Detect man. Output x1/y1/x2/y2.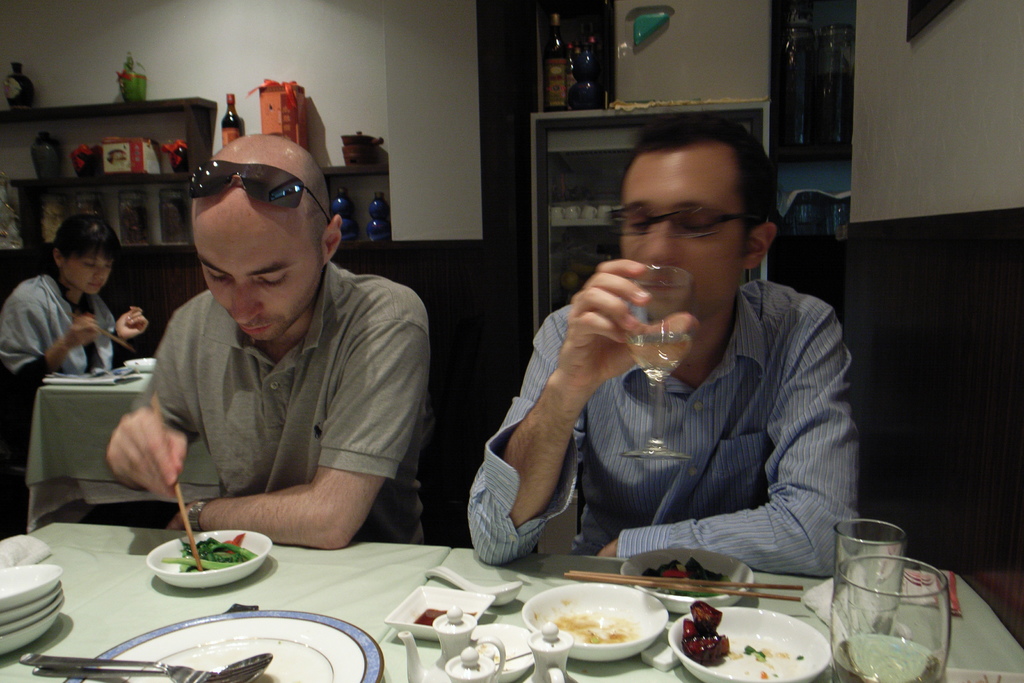
90/138/437/557.
